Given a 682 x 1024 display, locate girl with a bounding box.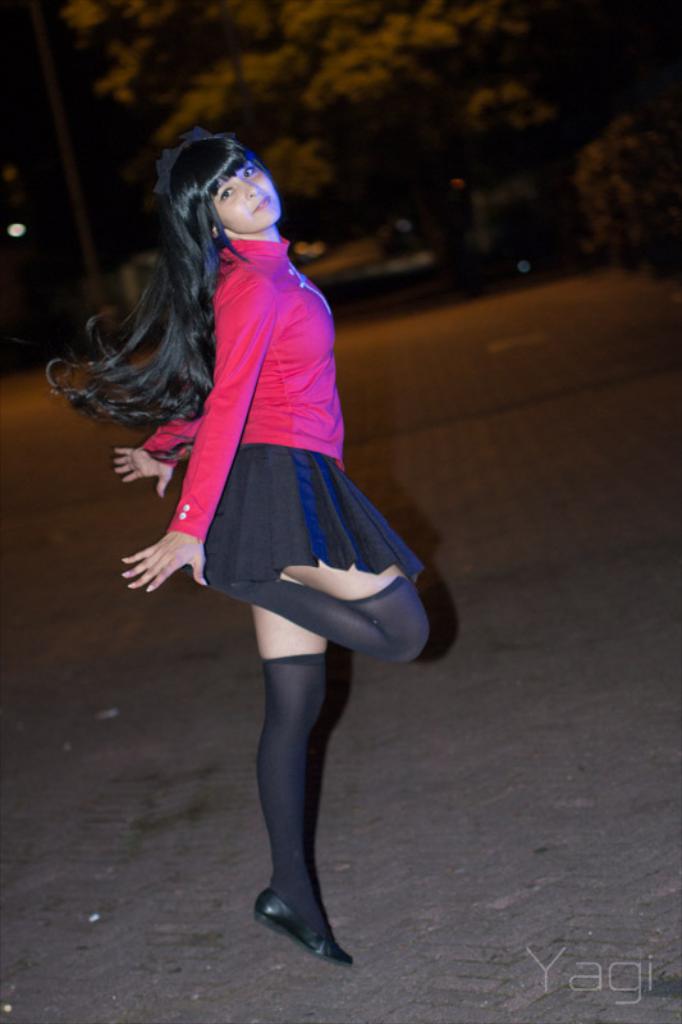
Located: BBox(42, 128, 432, 969).
